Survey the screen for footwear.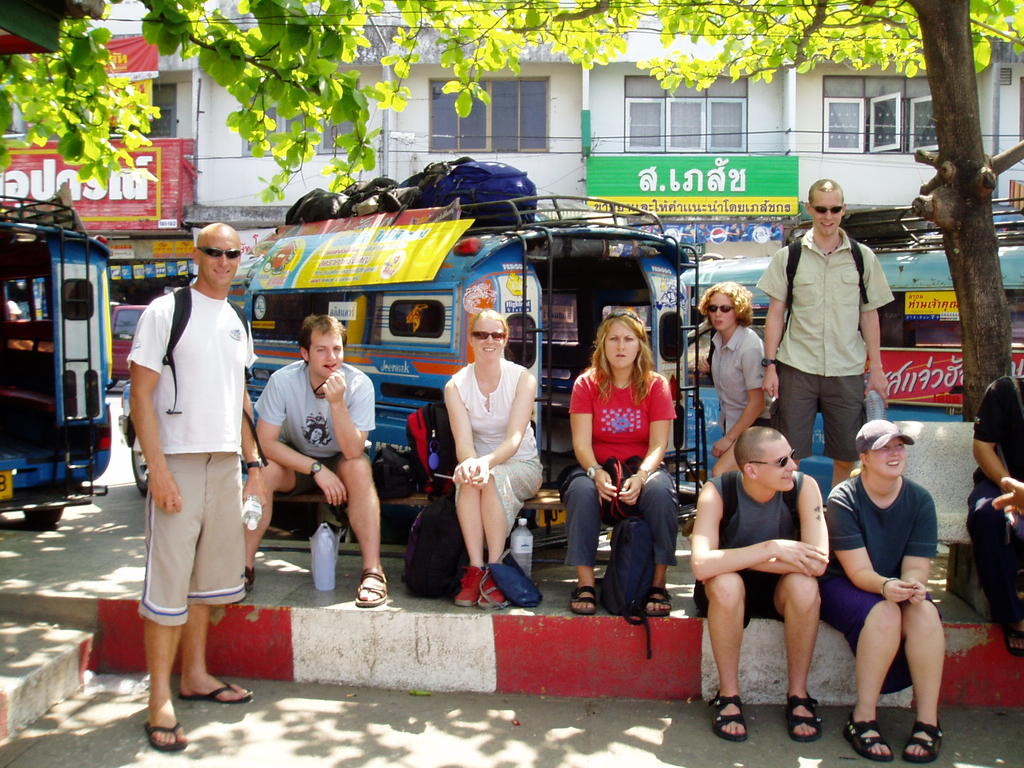
Survey found: 712,691,748,741.
